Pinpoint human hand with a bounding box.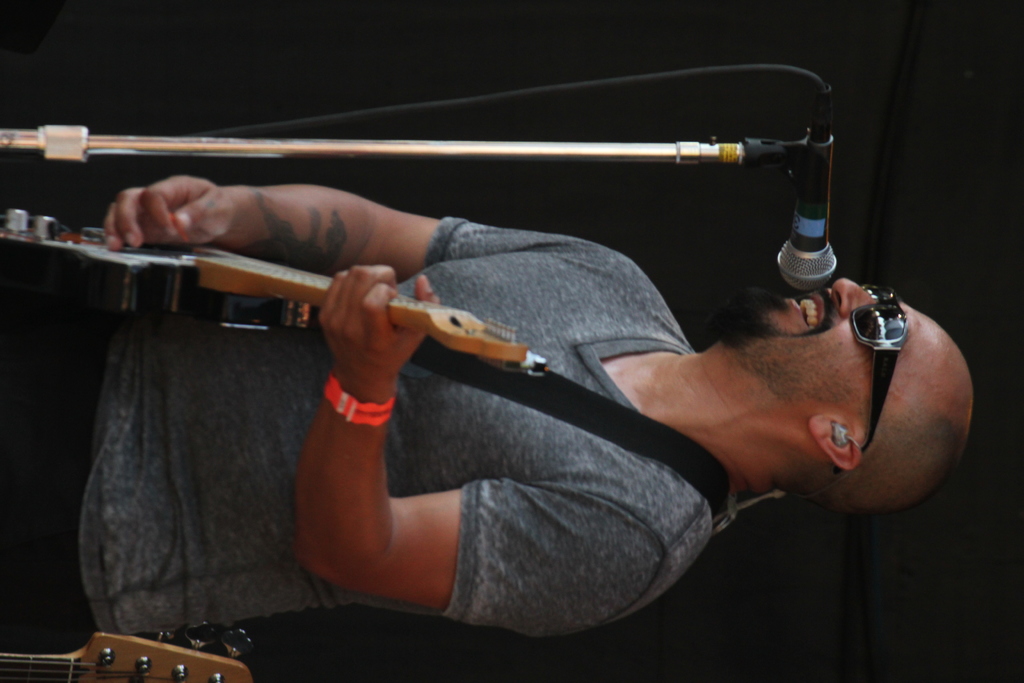
x1=79, y1=161, x2=269, y2=242.
